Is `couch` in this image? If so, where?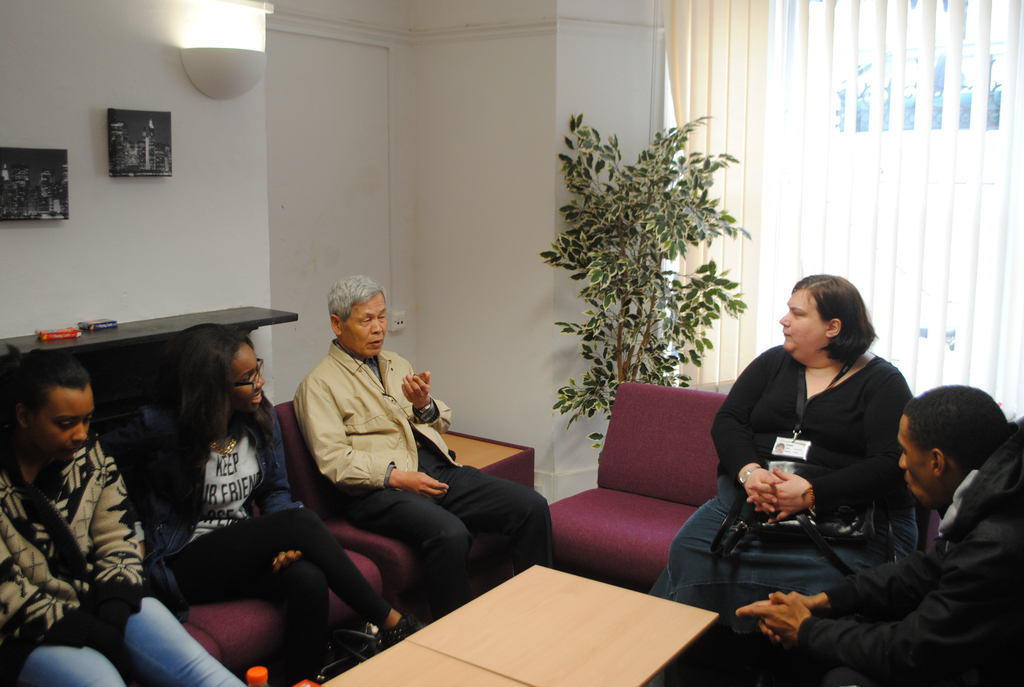
Yes, at [left=544, top=380, right=941, bottom=596].
